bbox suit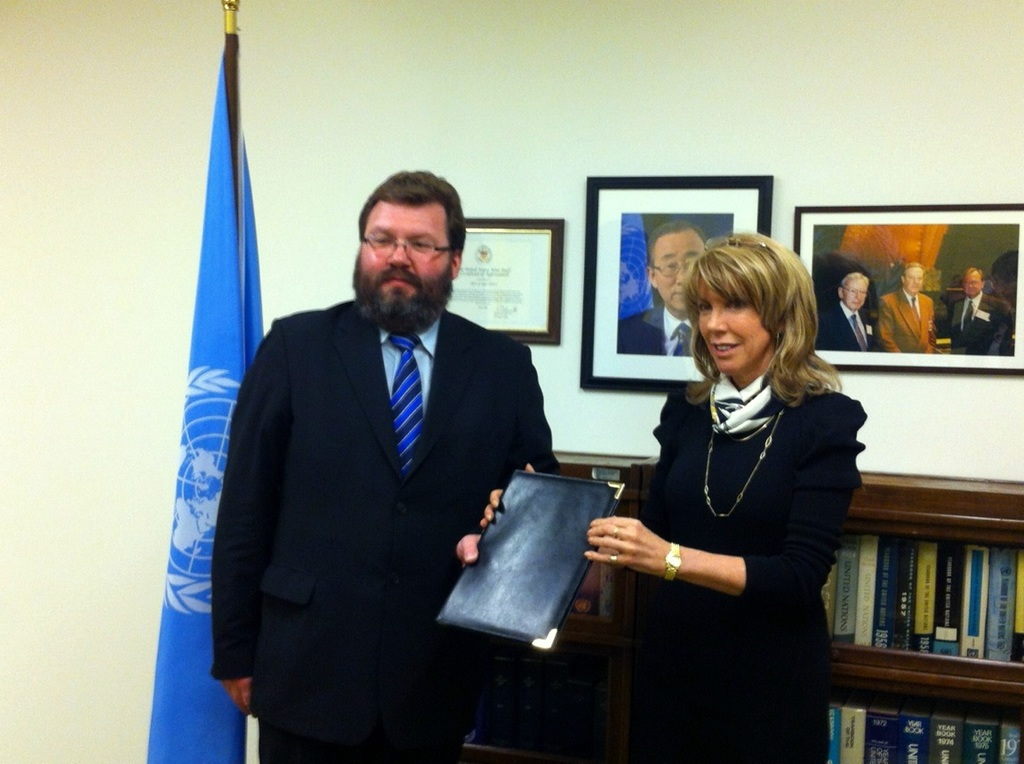
943 290 1016 357
